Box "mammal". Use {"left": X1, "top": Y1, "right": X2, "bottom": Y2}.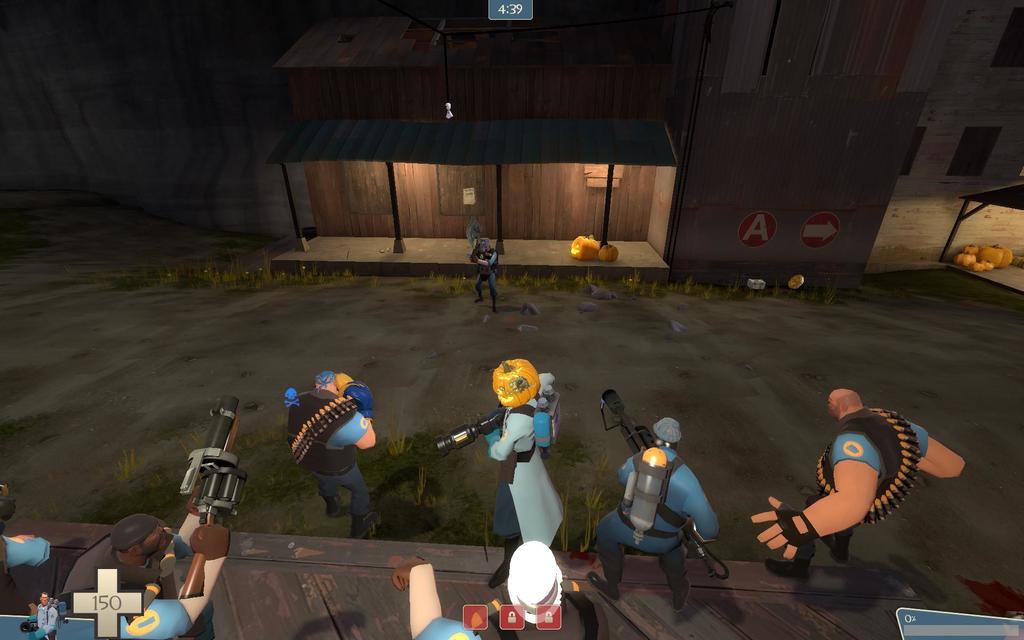
{"left": 124, "top": 525, "right": 232, "bottom": 639}.
